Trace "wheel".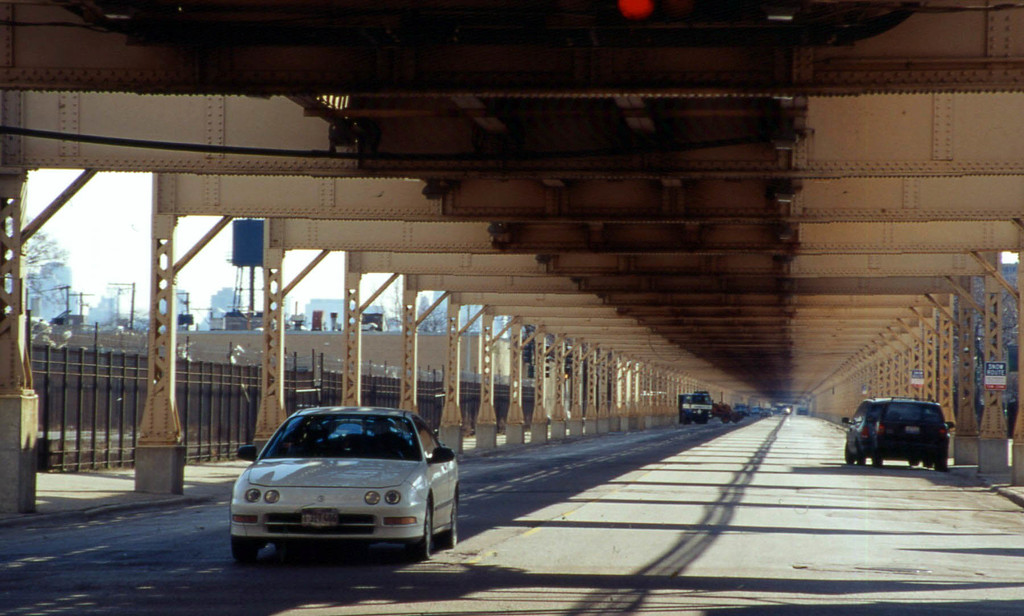
Traced to (225, 533, 257, 565).
